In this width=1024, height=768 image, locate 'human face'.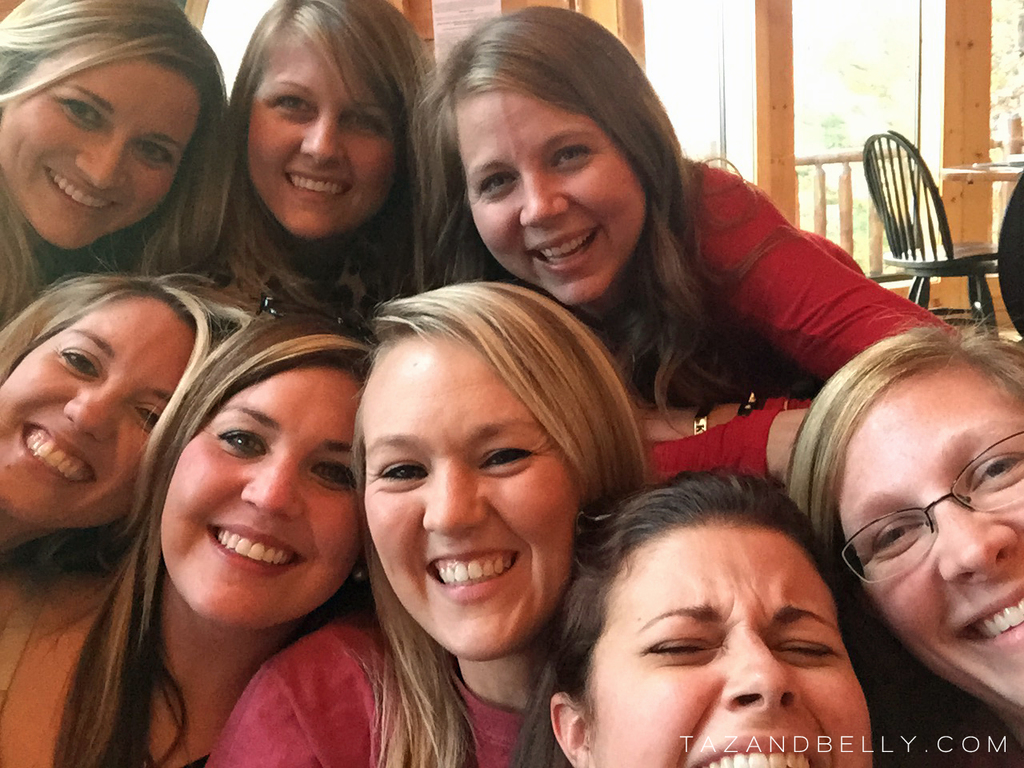
Bounding box: left=454, top=92, right=649, bottom=308.
